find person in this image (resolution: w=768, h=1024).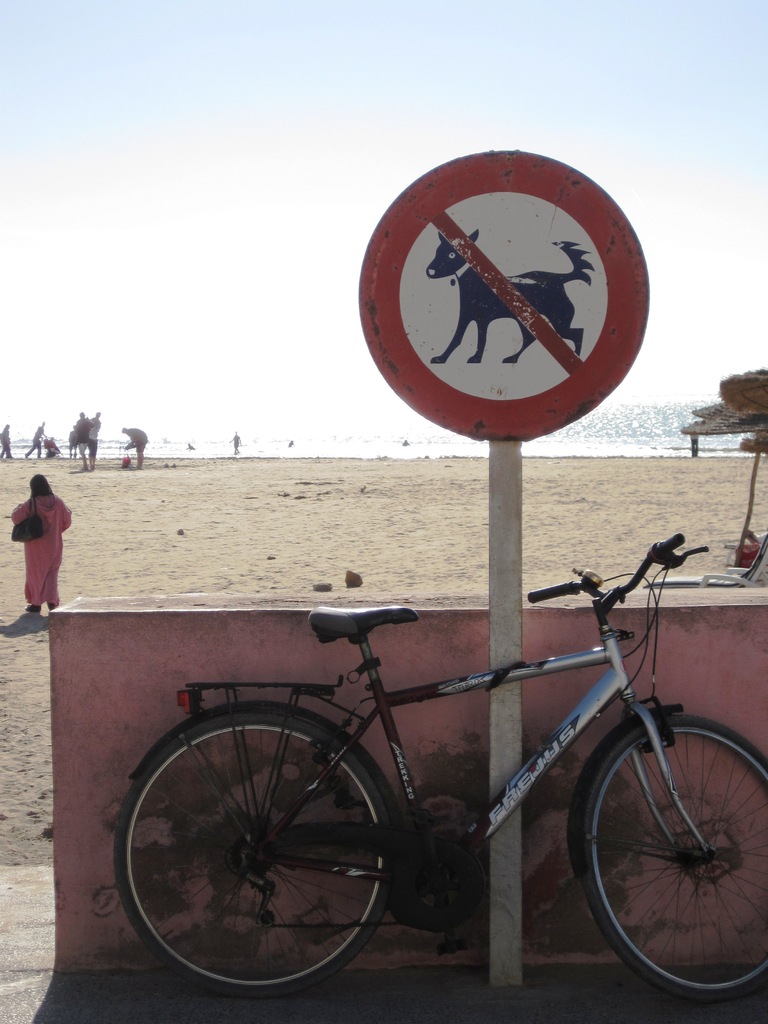
0, 428, 15, 461.
